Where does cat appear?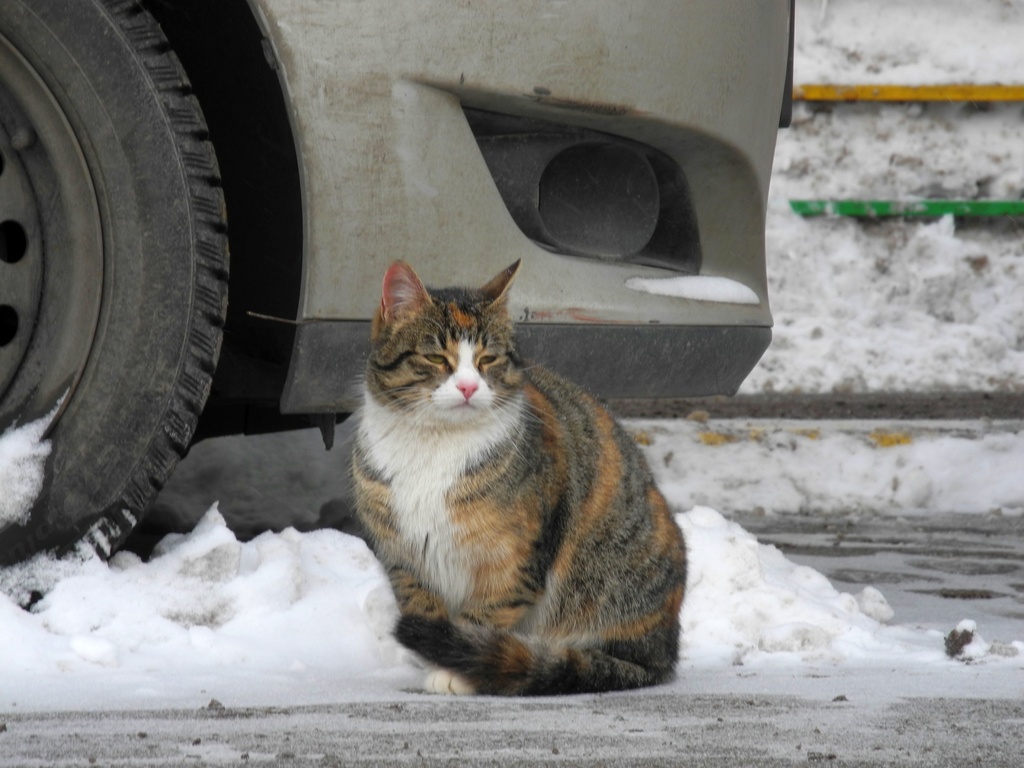
Appears at pyautogui.locateOnScreen(342, 259, 686, 701).
